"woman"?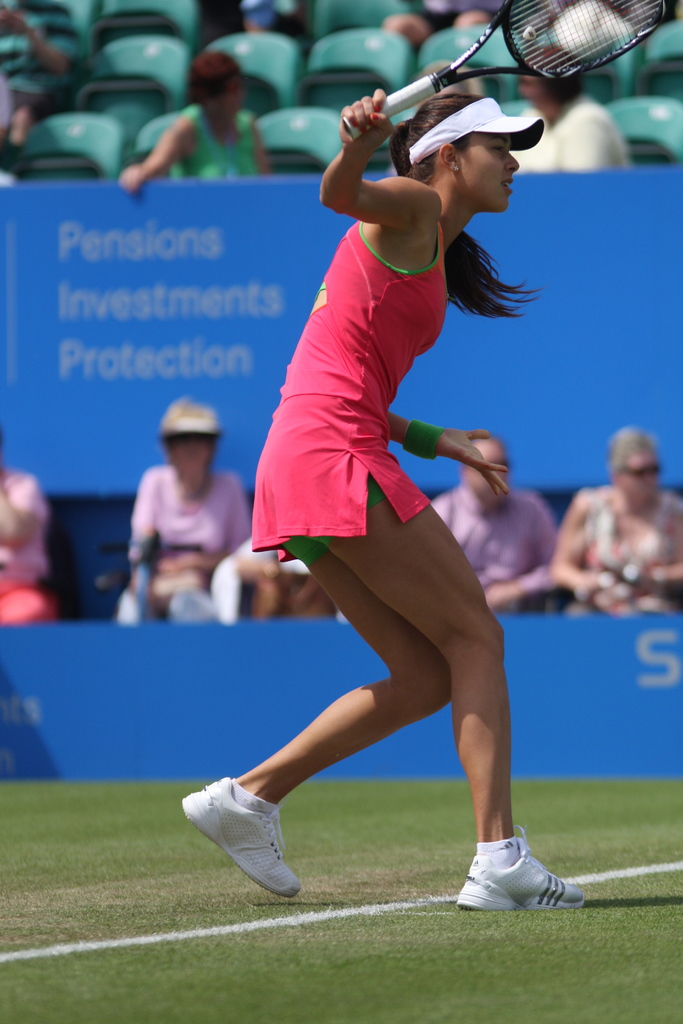
224/37/573/915
